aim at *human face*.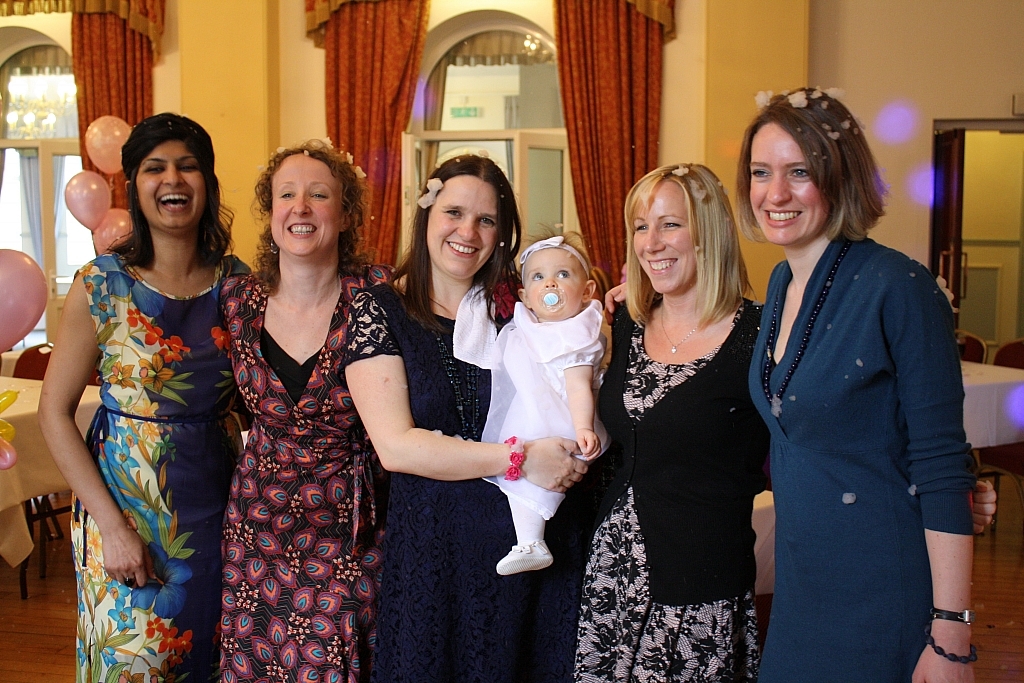
Aimed at locate(525, 244, 589, 320).
